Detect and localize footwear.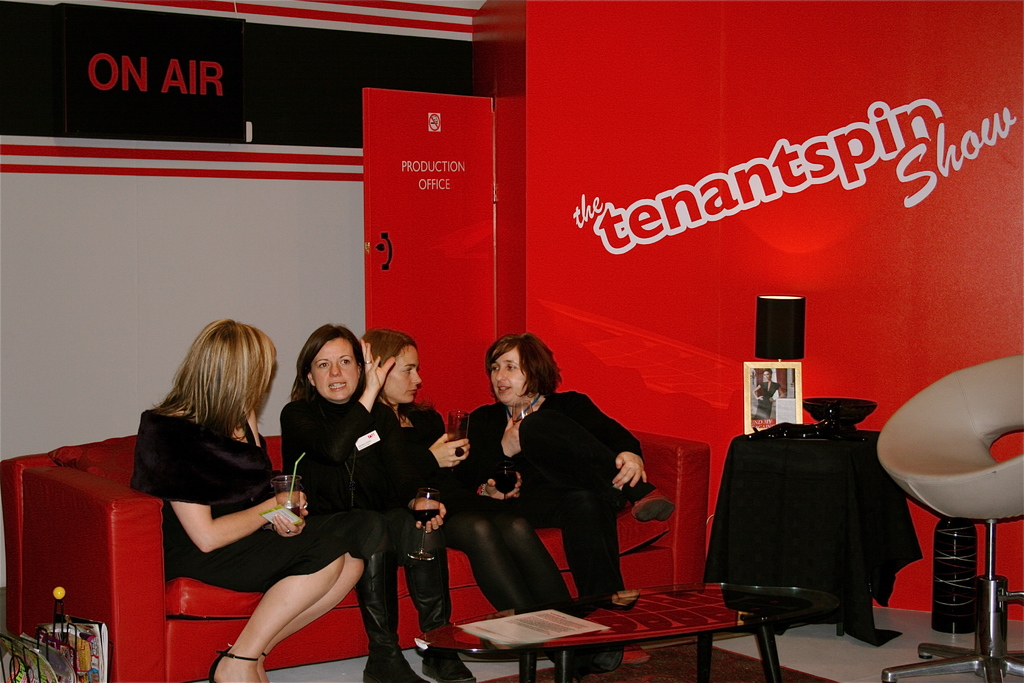
Localized at [left=358, top=647, right=426, bottom=682].
